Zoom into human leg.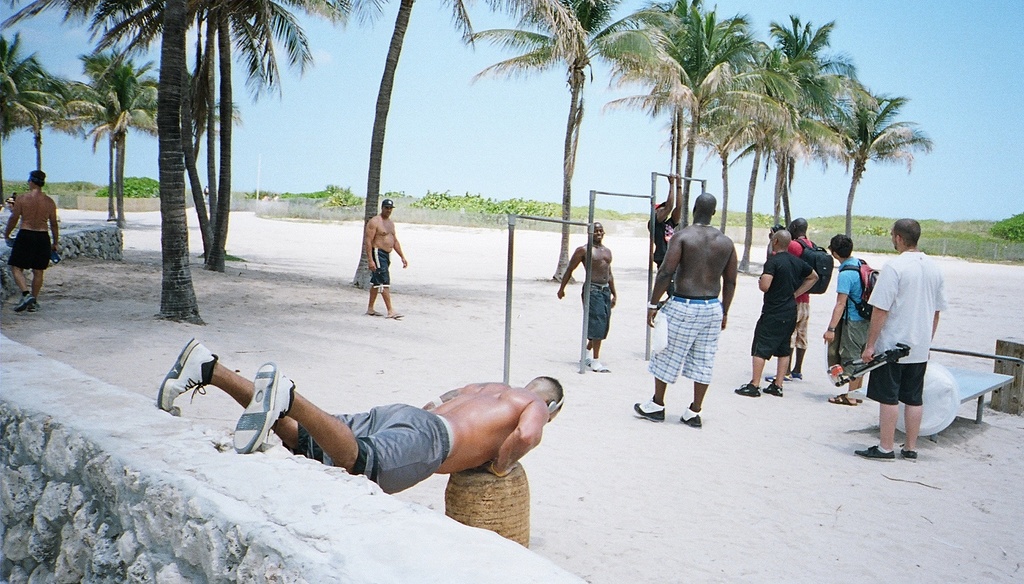
Zoom target: bbox=(594, 342, 612, 371).
